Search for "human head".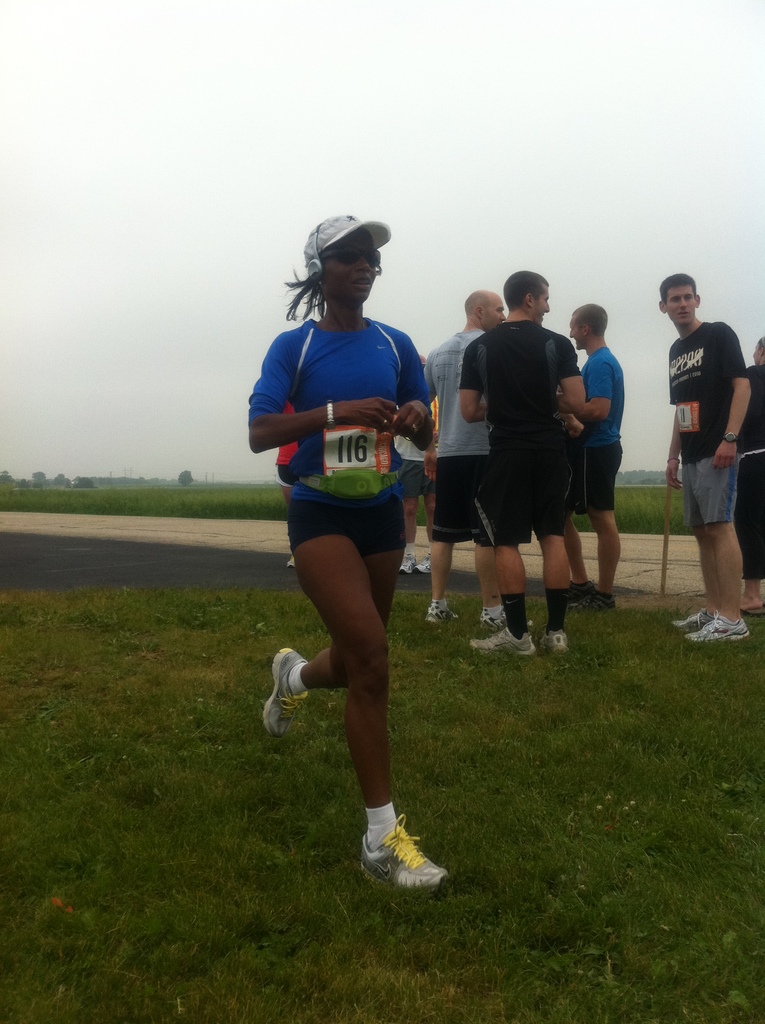
Found at [left=463, top=288, right=518, bottom=326].
